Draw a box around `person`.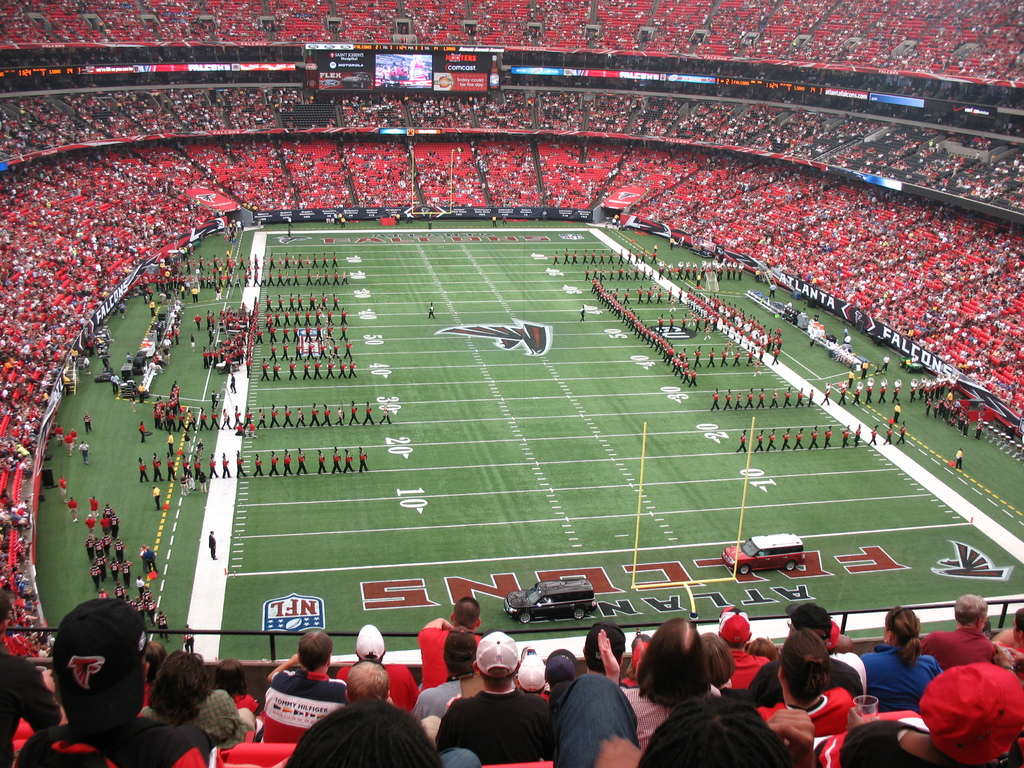
rect(182, 623, 197, 653).
